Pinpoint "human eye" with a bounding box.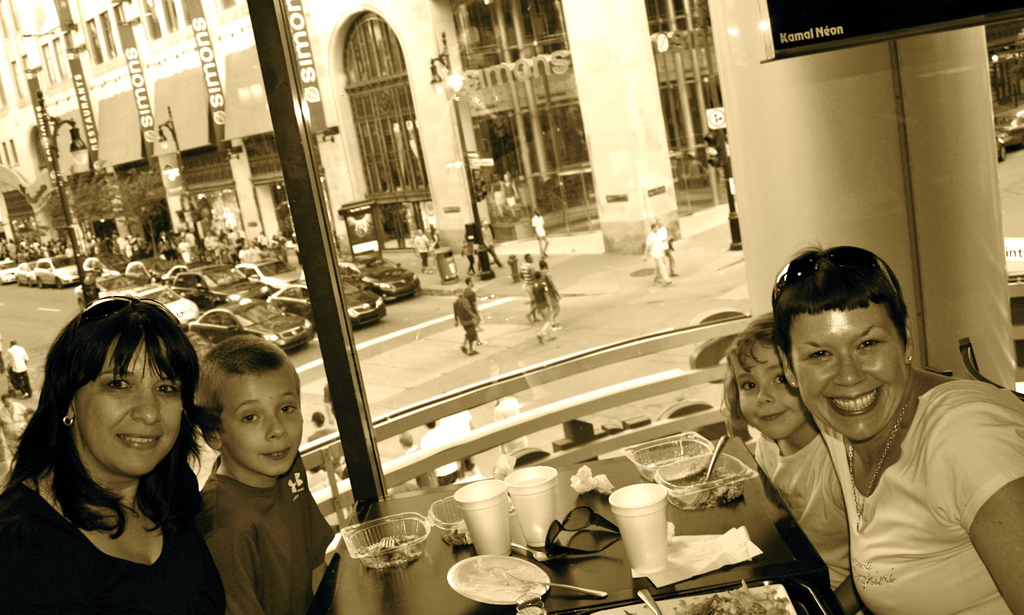
box=[803, 347, 835, 363].
